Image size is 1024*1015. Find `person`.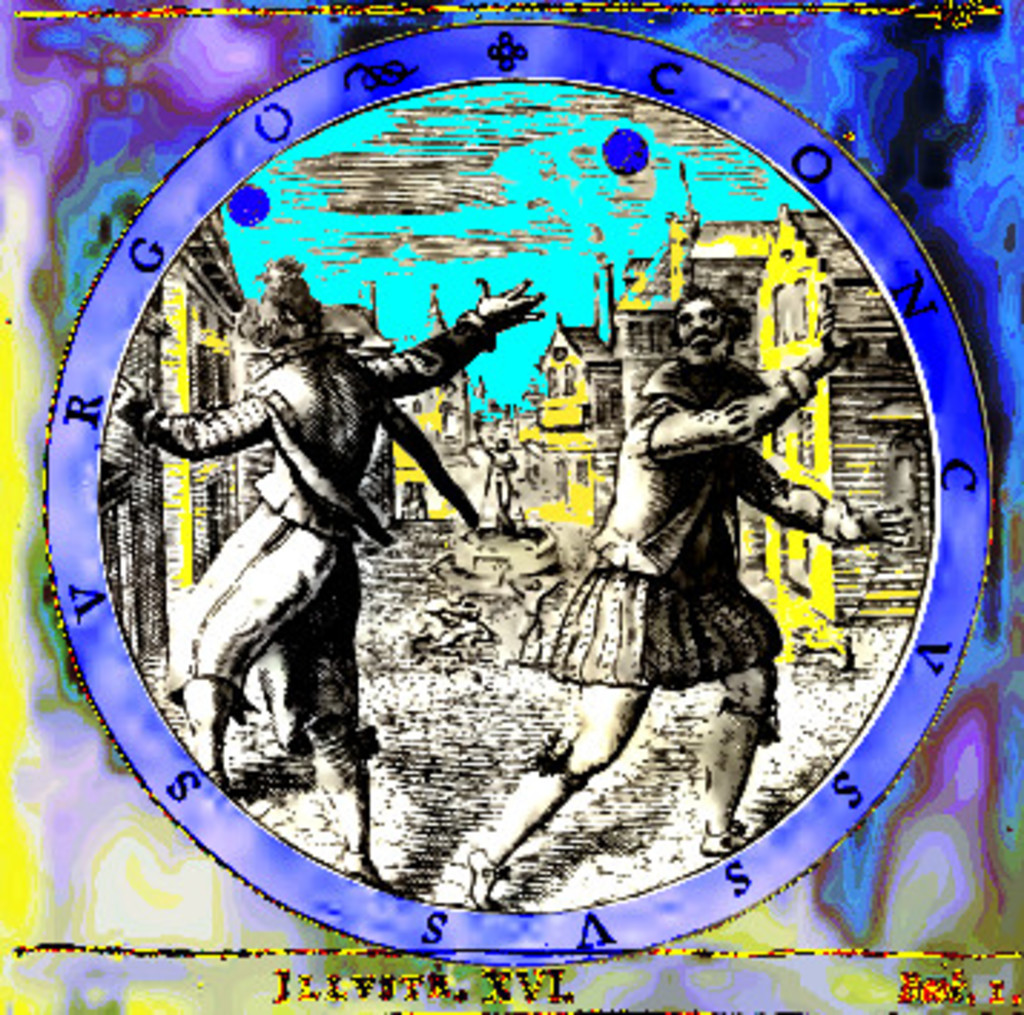
bbox=[135, 181, 488, 849].
